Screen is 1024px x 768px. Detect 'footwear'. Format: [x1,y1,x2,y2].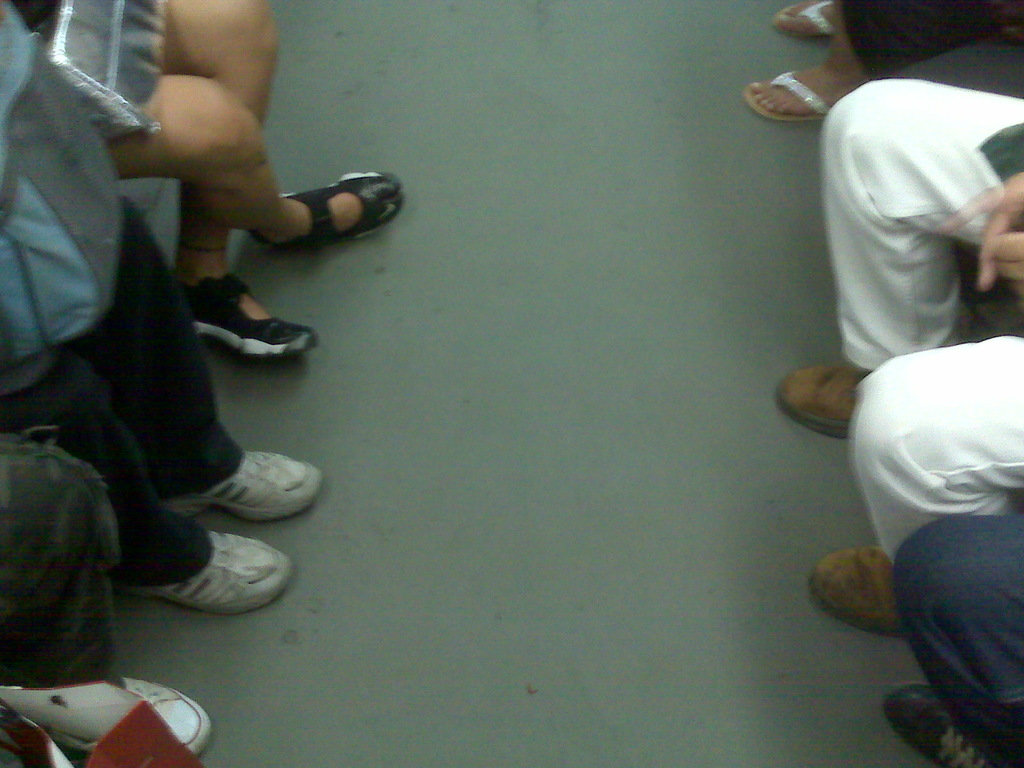
[123,532,293,619].
